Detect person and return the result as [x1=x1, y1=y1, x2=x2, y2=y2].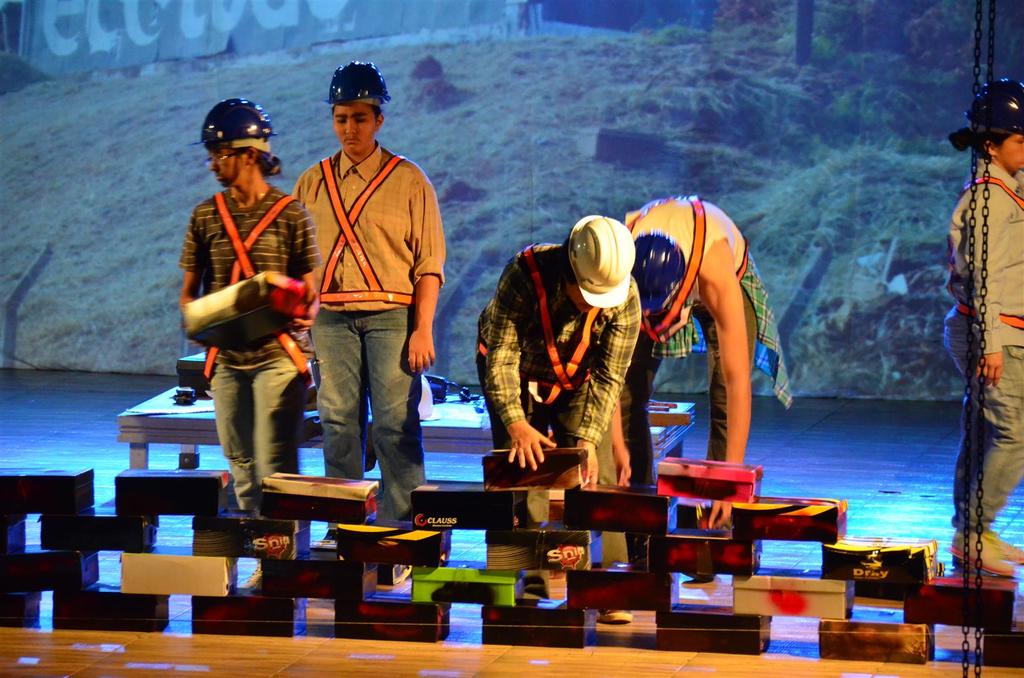
[x1=176, y1=96, x2=323, y2=512].
